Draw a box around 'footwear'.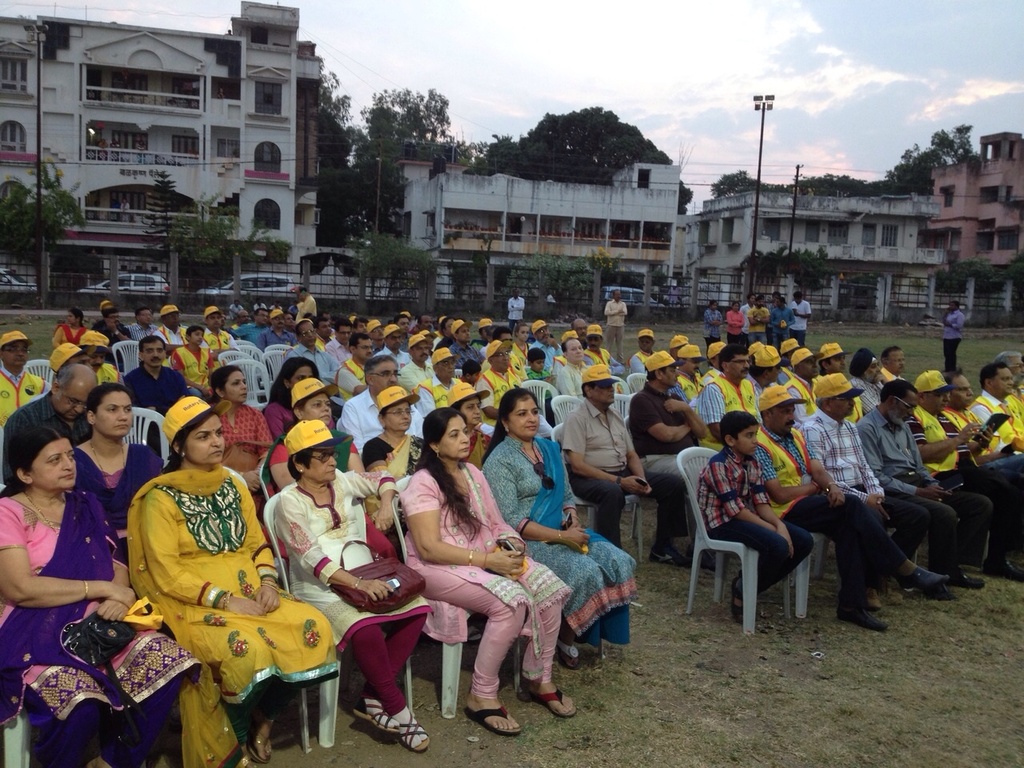
556:640:580:668.
